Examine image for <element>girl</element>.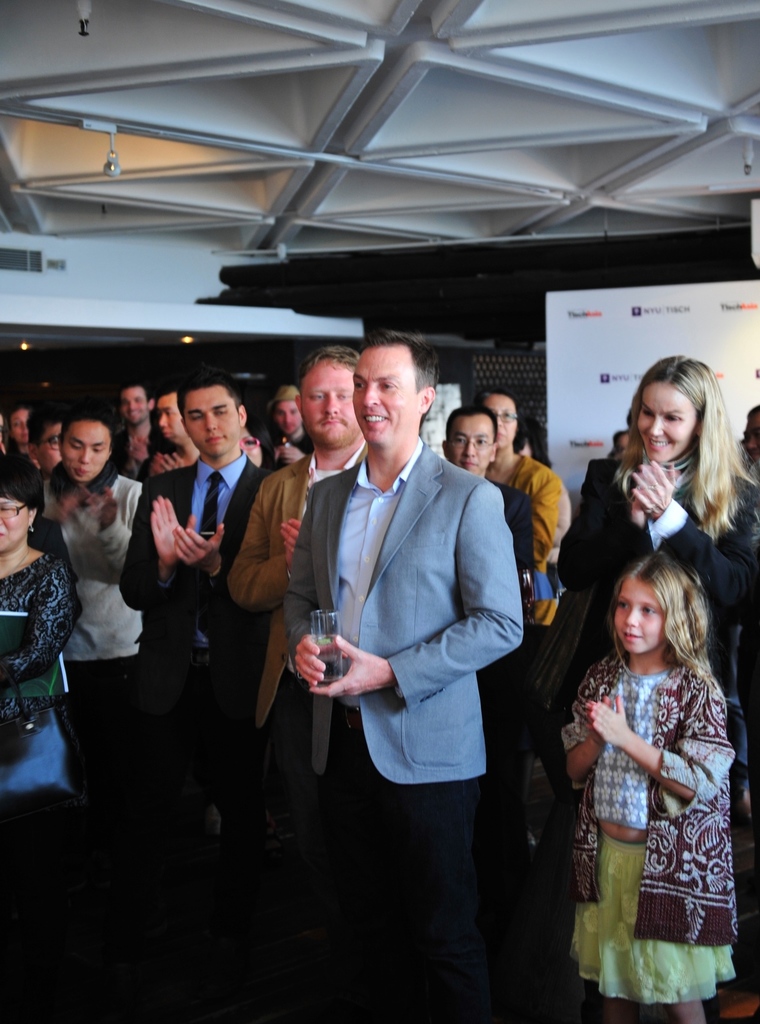
Examination result: left=557, top=548, right=736, bottom=1023.
